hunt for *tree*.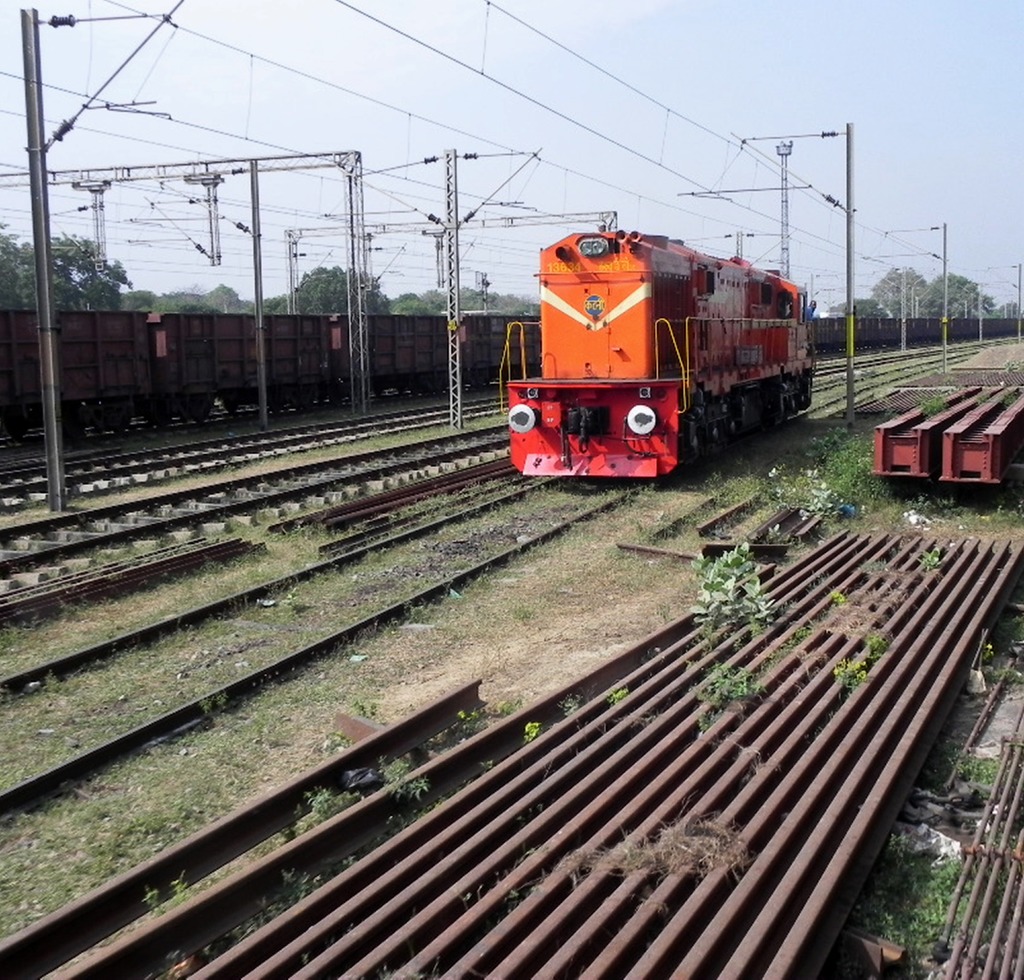
Hunted down at <box>294,269,392,323</box>.
